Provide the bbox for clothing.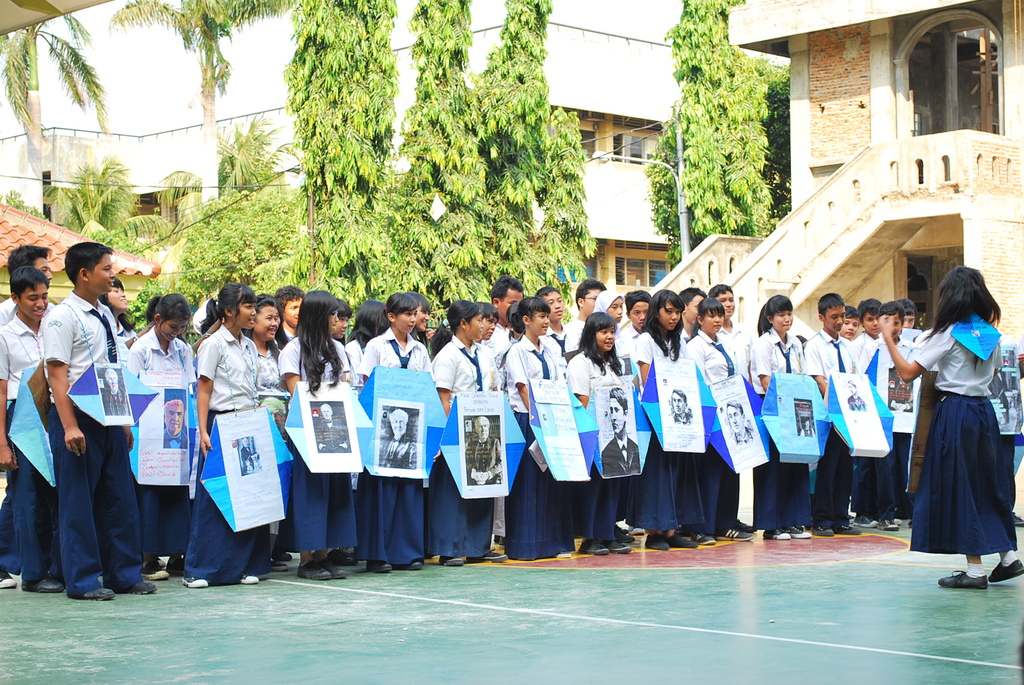
<bbox>589, 479, 634, 548</bbox>.
